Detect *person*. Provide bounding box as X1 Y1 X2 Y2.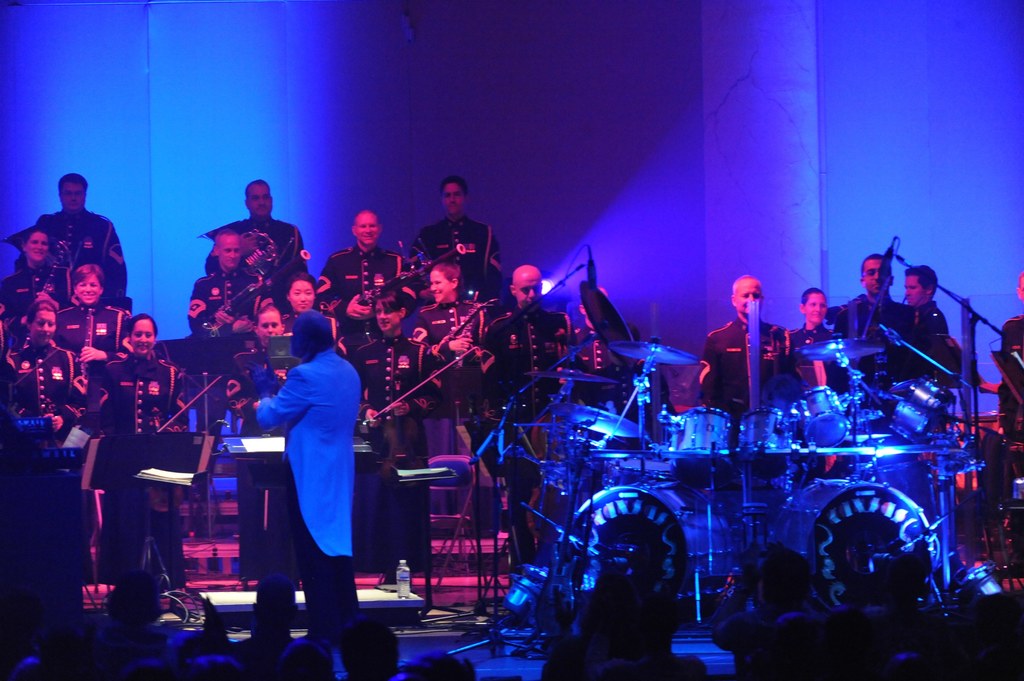
701 274 793 418.
